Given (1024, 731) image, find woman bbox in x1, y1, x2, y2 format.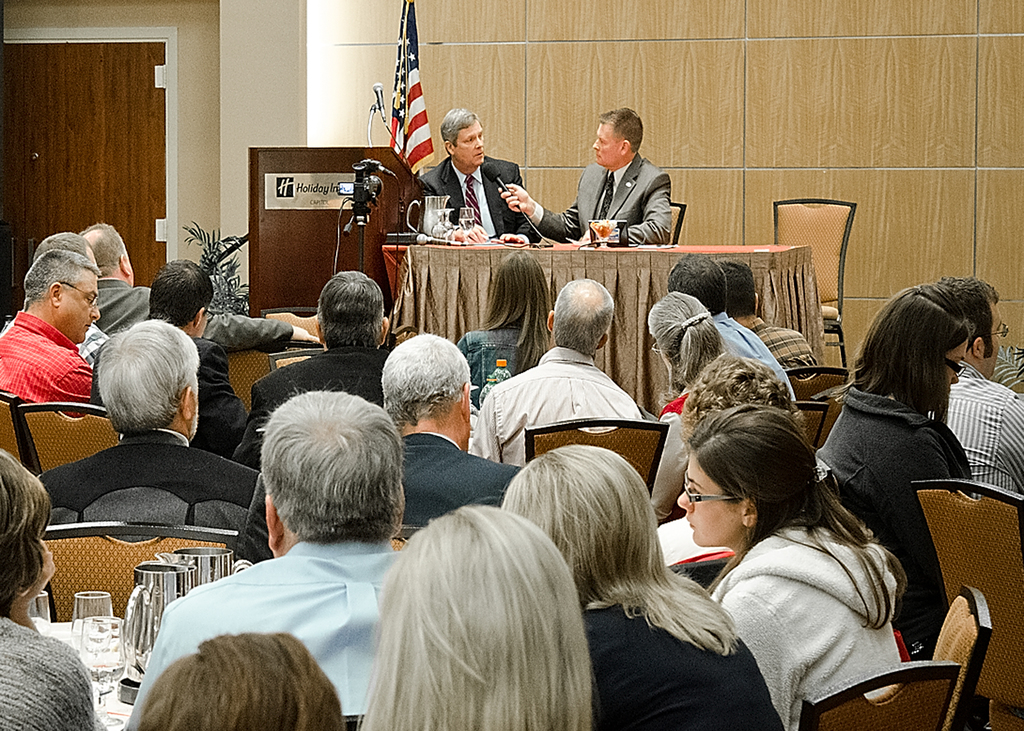
454, 250, 551, 417.
